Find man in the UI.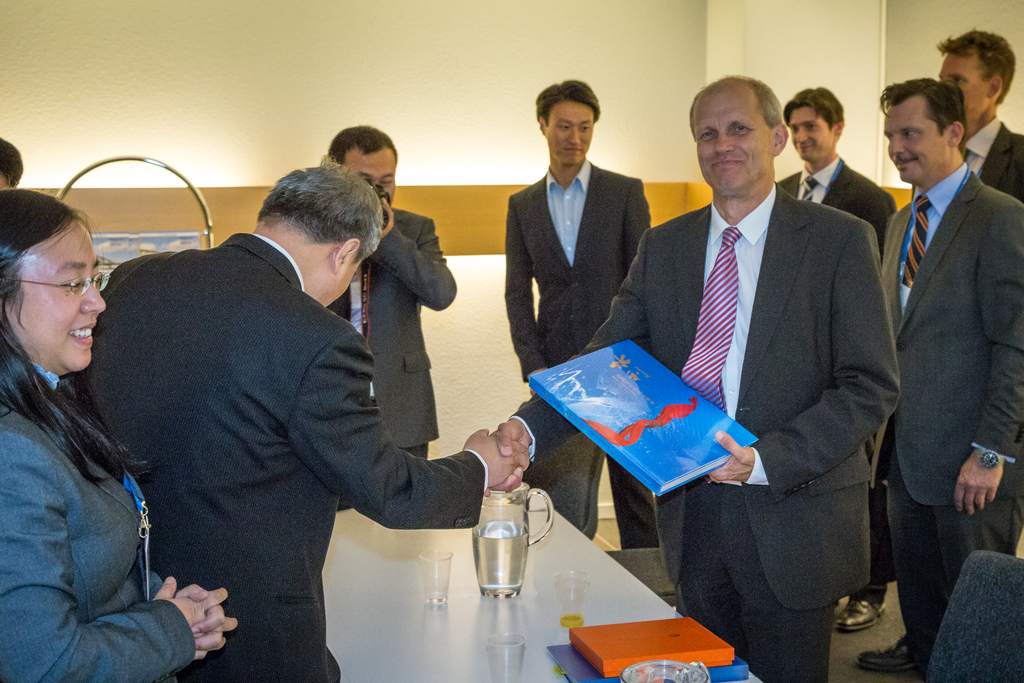
UI element at <region>767, 83, 897, 635</region>.
